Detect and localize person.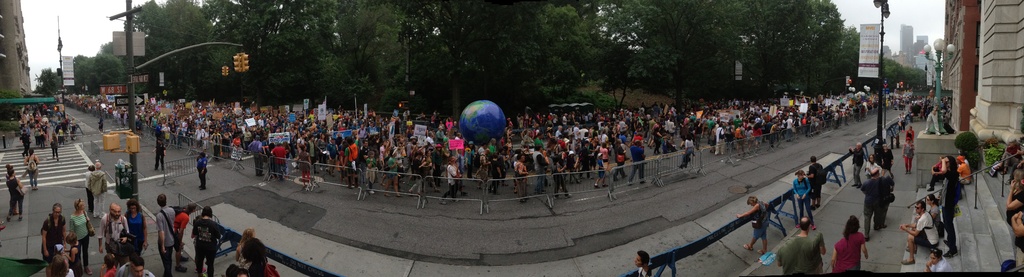
Localized at crop(270, 140, 288, 180).
